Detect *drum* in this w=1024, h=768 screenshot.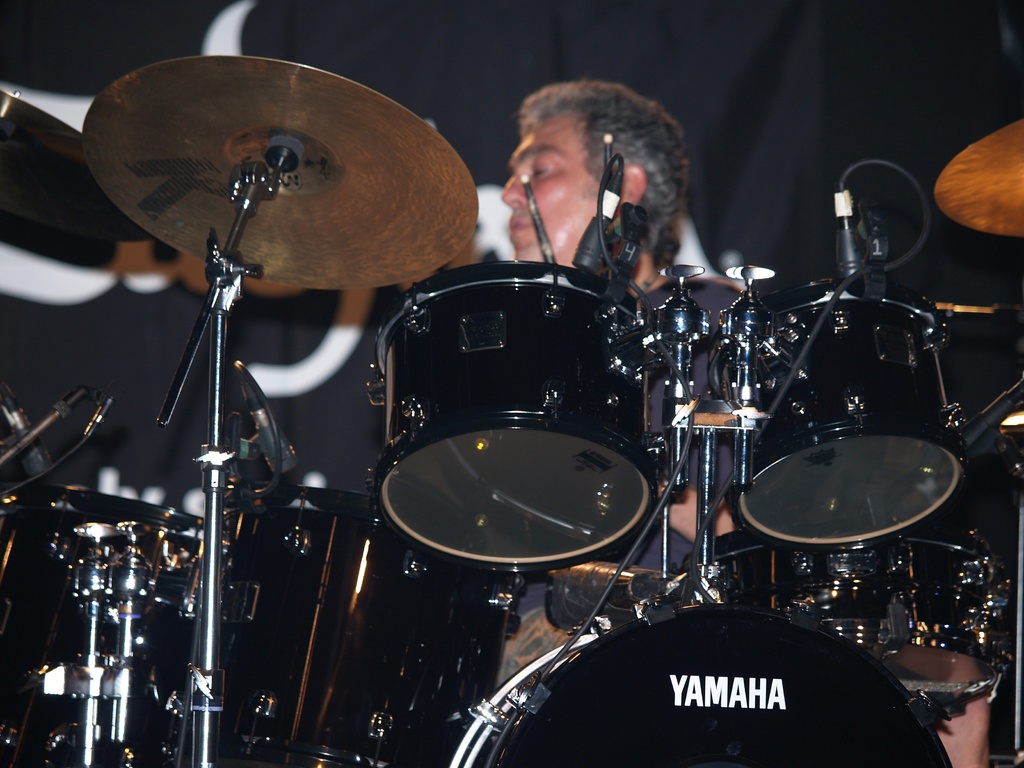
Detection: (left=0, top=482, right=209, bottom=767).
